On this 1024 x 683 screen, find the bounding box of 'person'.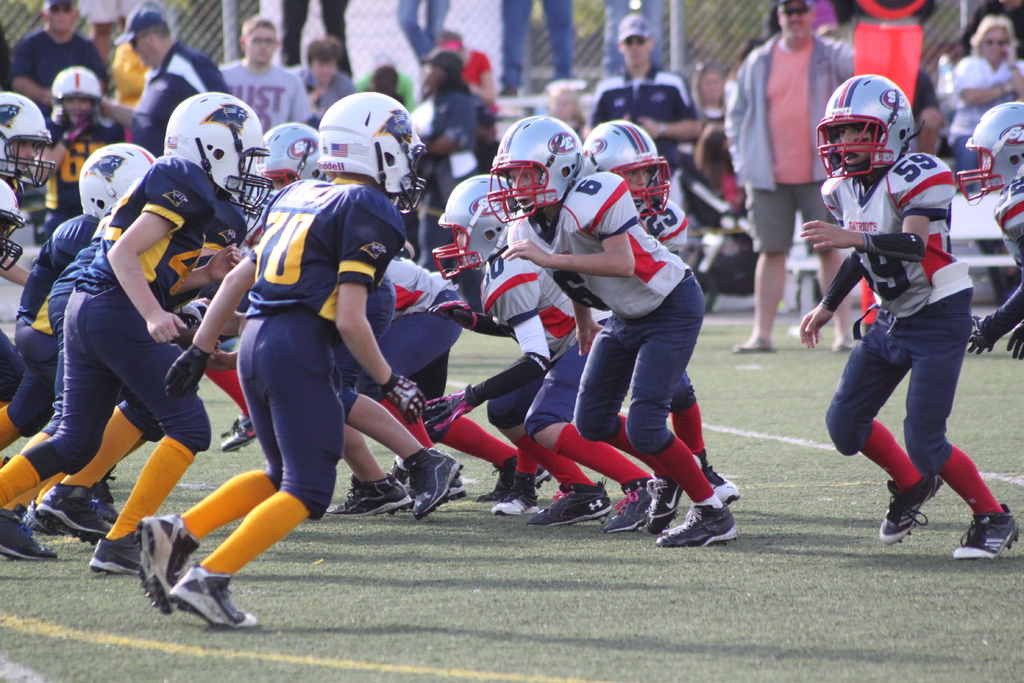
Bounding box: [left=684, top=49, right=726, bottom=152].
